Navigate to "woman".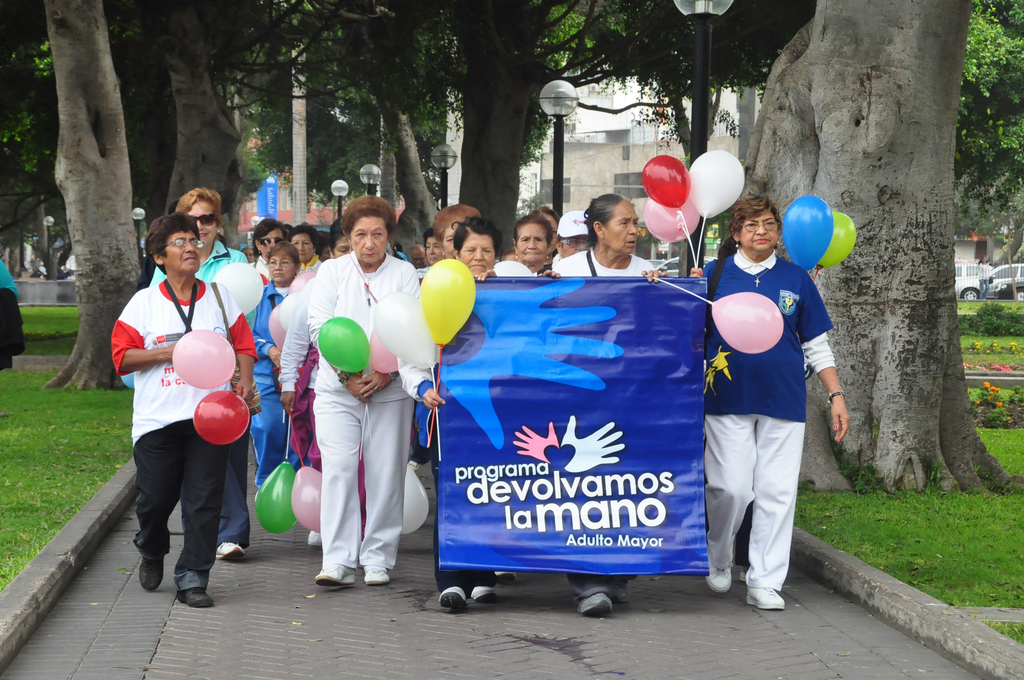
Navigation target: crop(689, 193, 849, 611).
